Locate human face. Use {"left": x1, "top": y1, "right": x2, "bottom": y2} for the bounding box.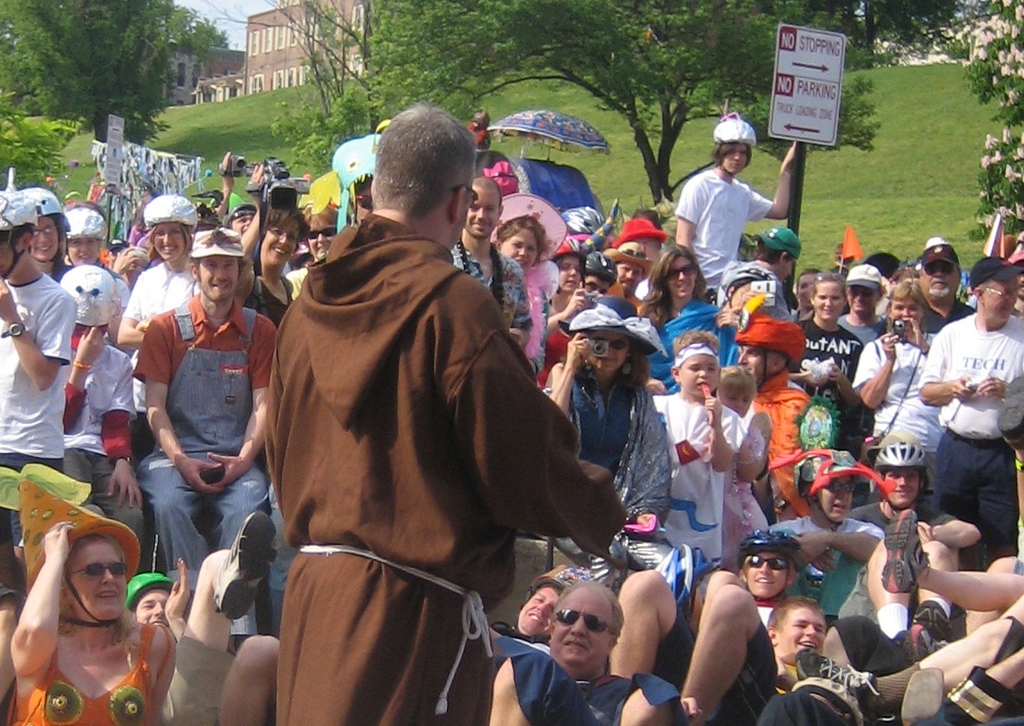
{"left": 137, "top": 588, "right": 169, "bottom": 627}.
